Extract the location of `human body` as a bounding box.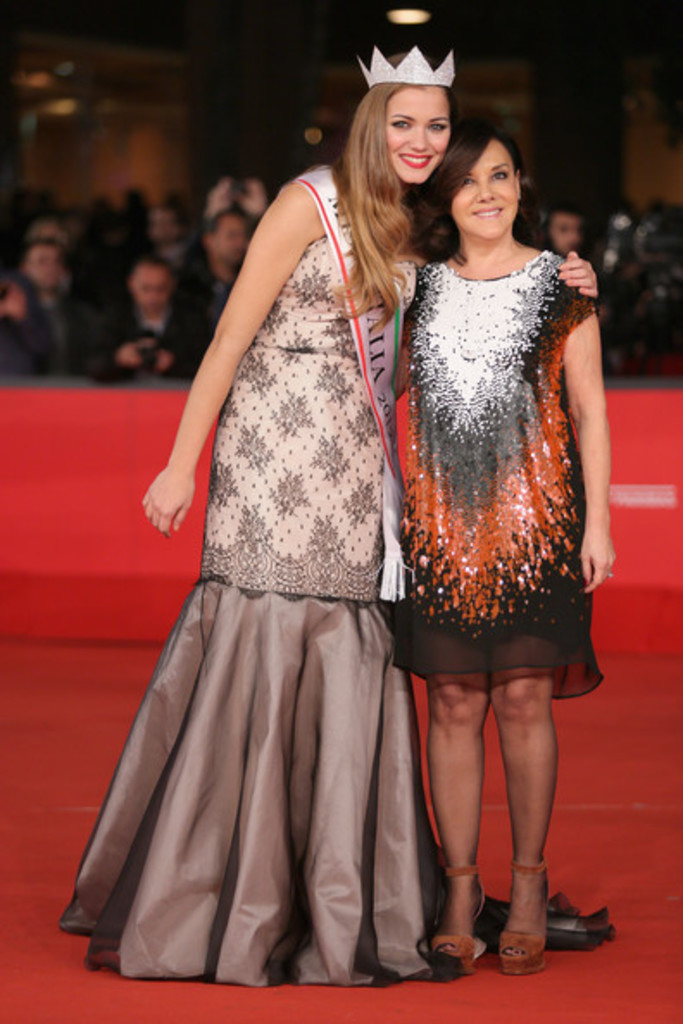
(left=7, top=165, right=681, bottom=362).
